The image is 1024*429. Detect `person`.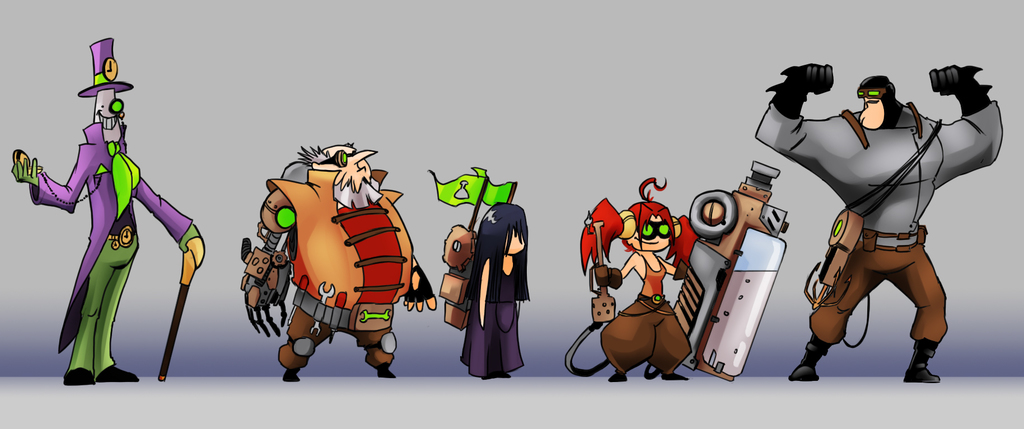
Detection: select_region(755, 65, 1000, 384).
